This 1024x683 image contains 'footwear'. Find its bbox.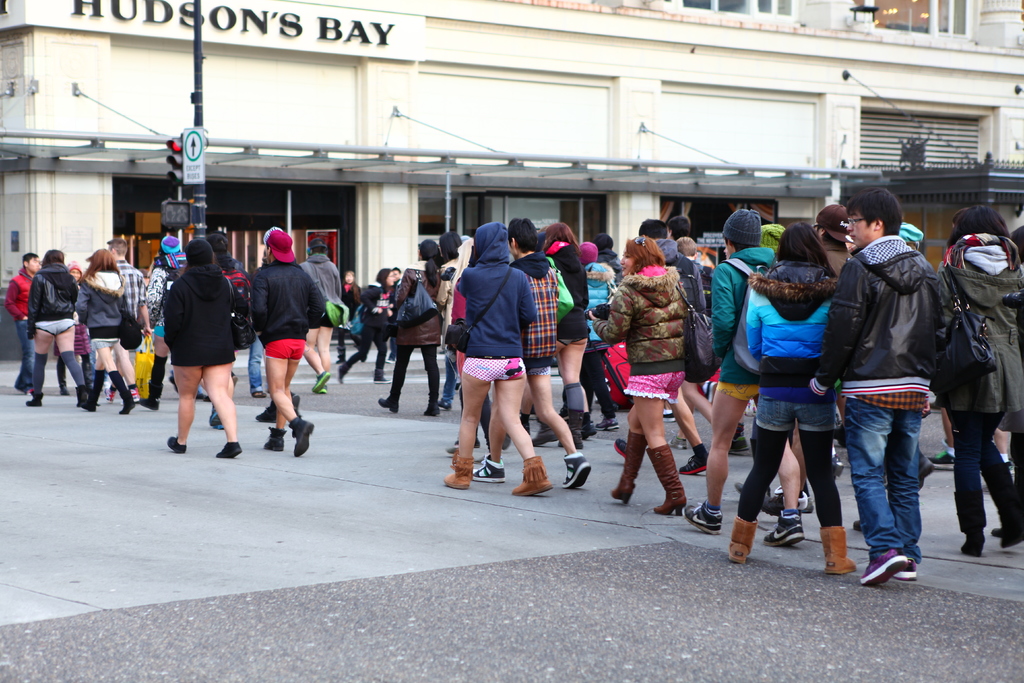
[left=561, top=454, right=590, bottom=489].
